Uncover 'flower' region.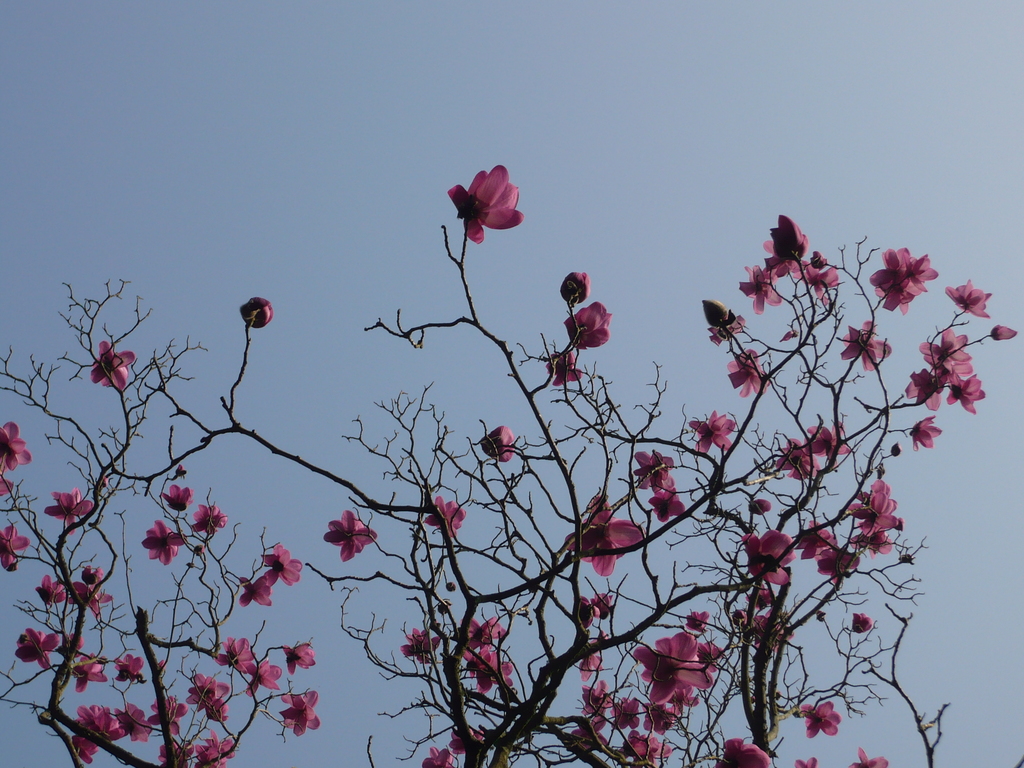
Uncovered: select_region(191, 502, 229, 536).
